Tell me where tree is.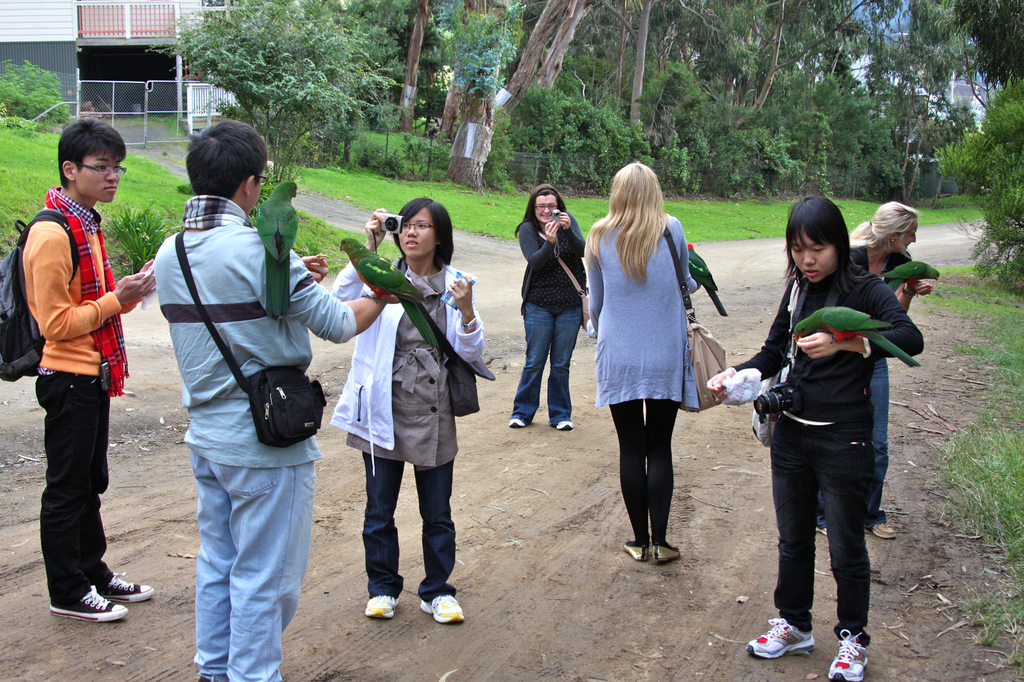
tree is at 950 0 1023 279.
